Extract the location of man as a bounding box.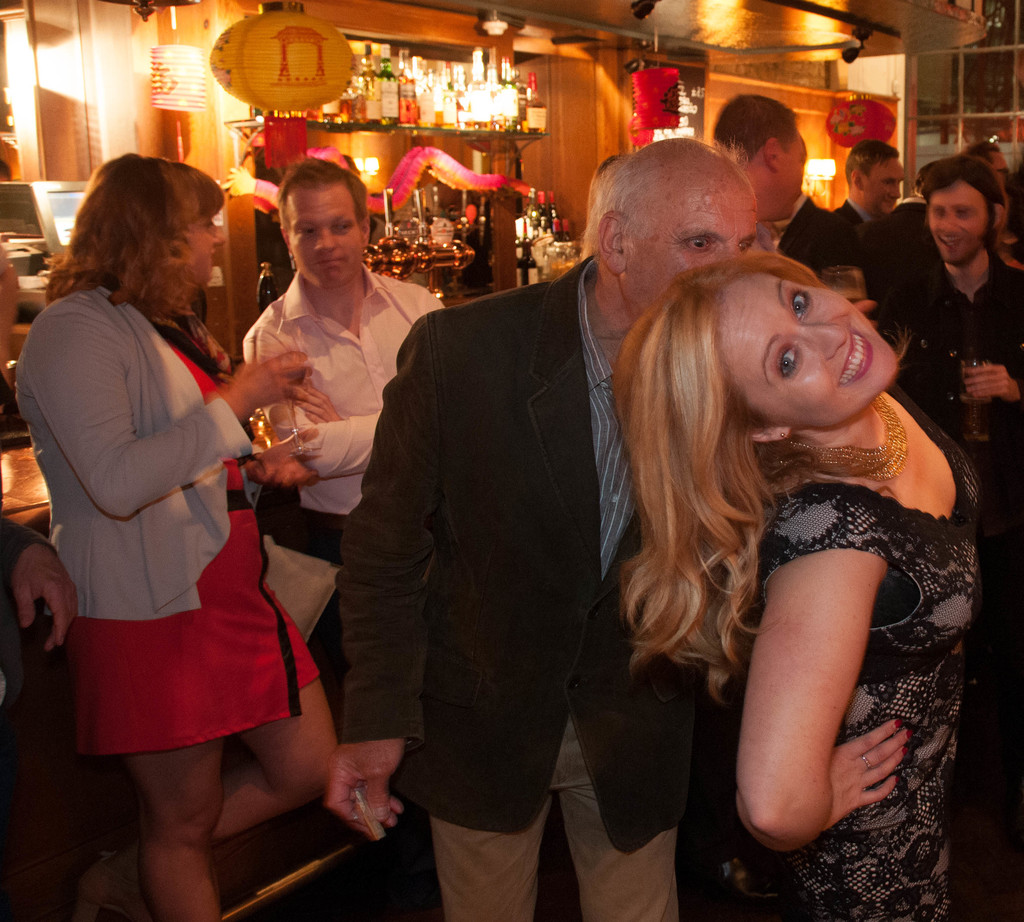
region(711, 90, 806, 252).
